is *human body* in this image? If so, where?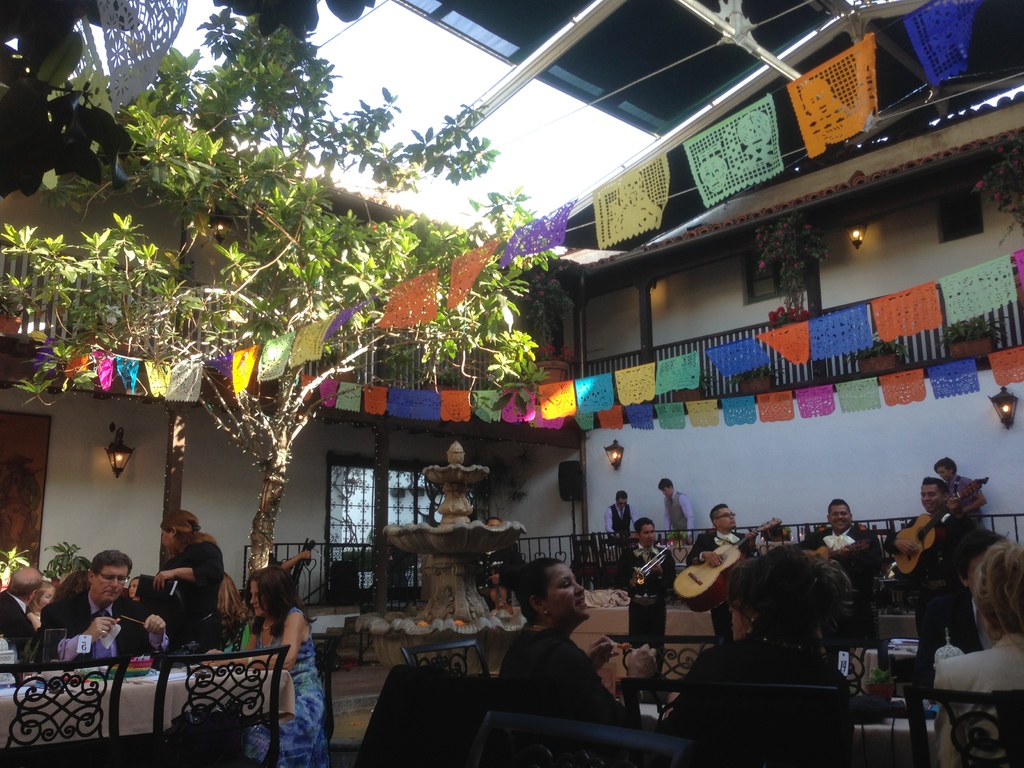
Yes, at [661,477,692,537].
